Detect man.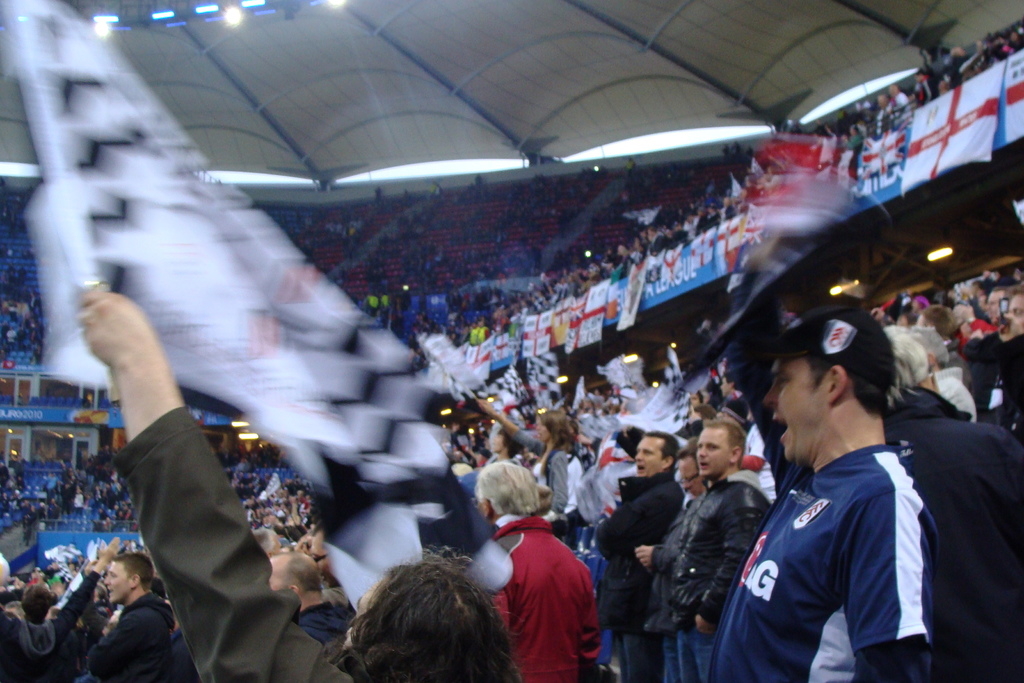
Detected at x1=475, y1=465, x2=598, y2=682.
